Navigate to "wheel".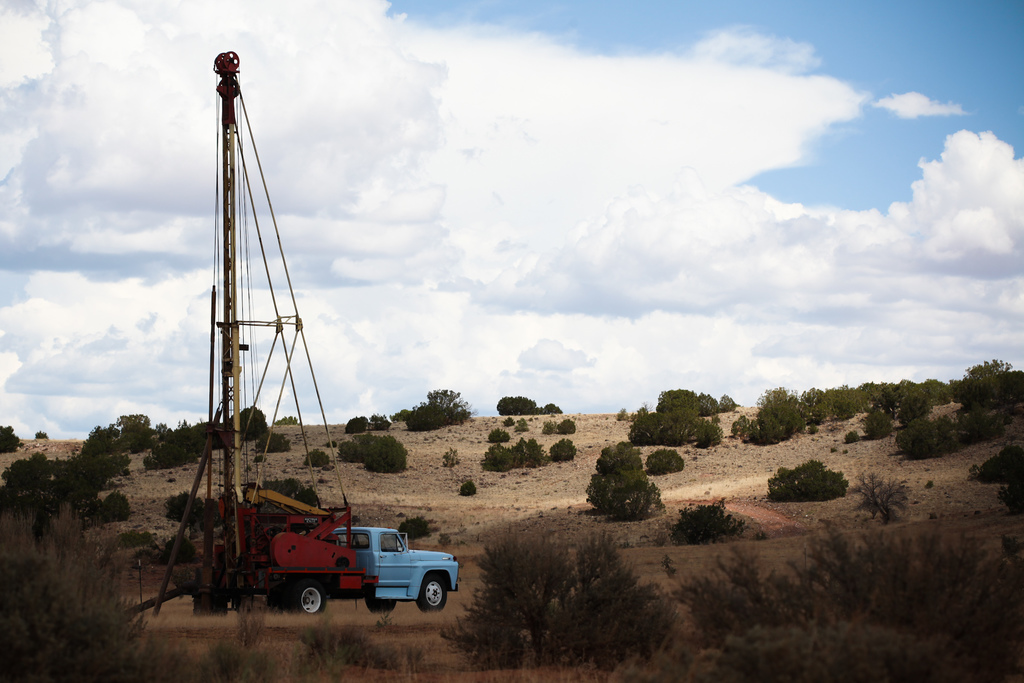
Navigation target: [294,580,332,611].
